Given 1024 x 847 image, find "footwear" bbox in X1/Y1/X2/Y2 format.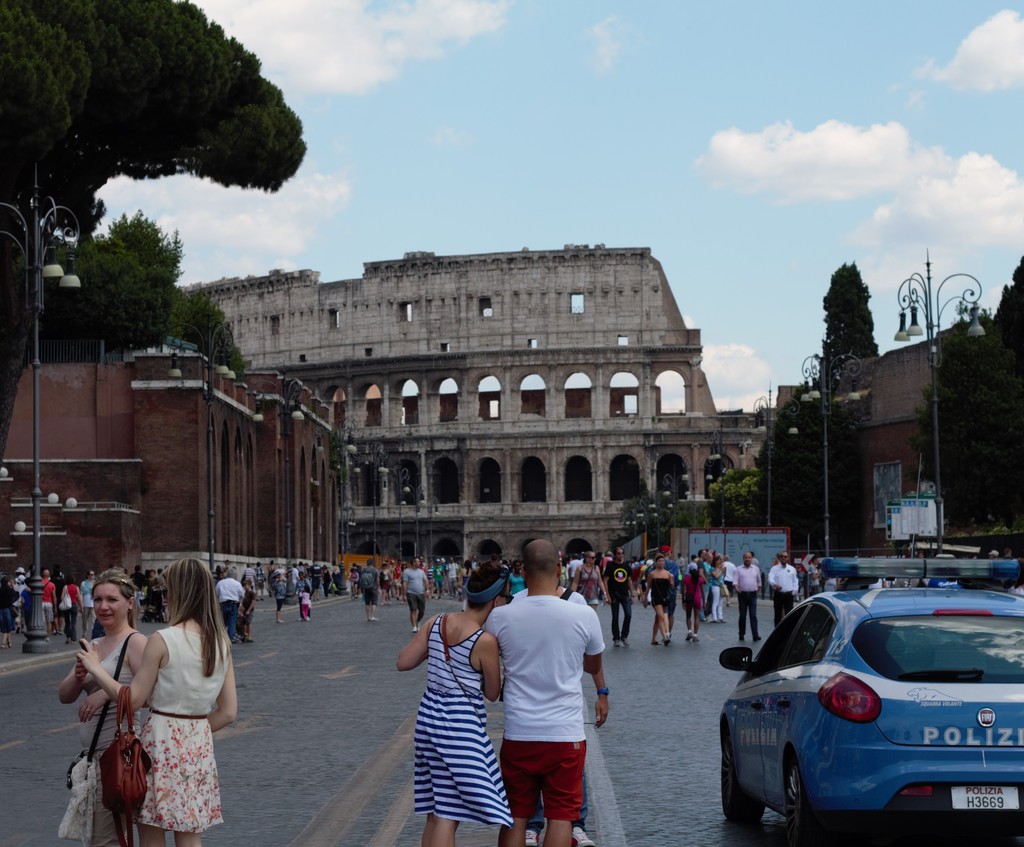
692/633/701/642.
